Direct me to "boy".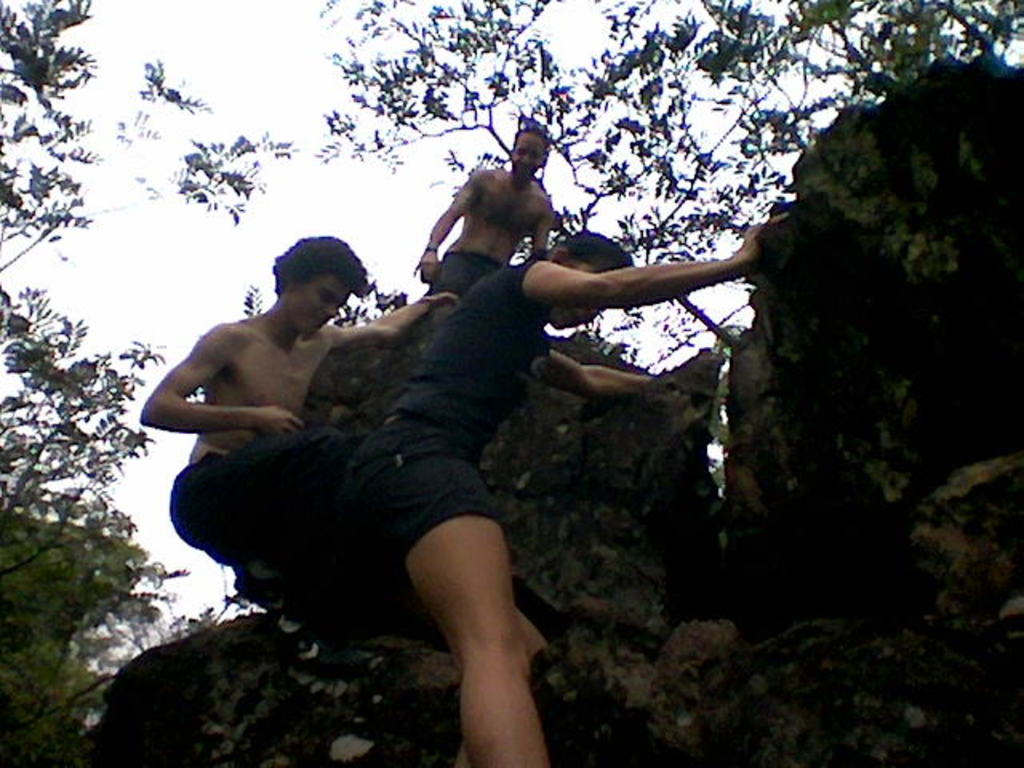
Direction: 416,126,562,293.
